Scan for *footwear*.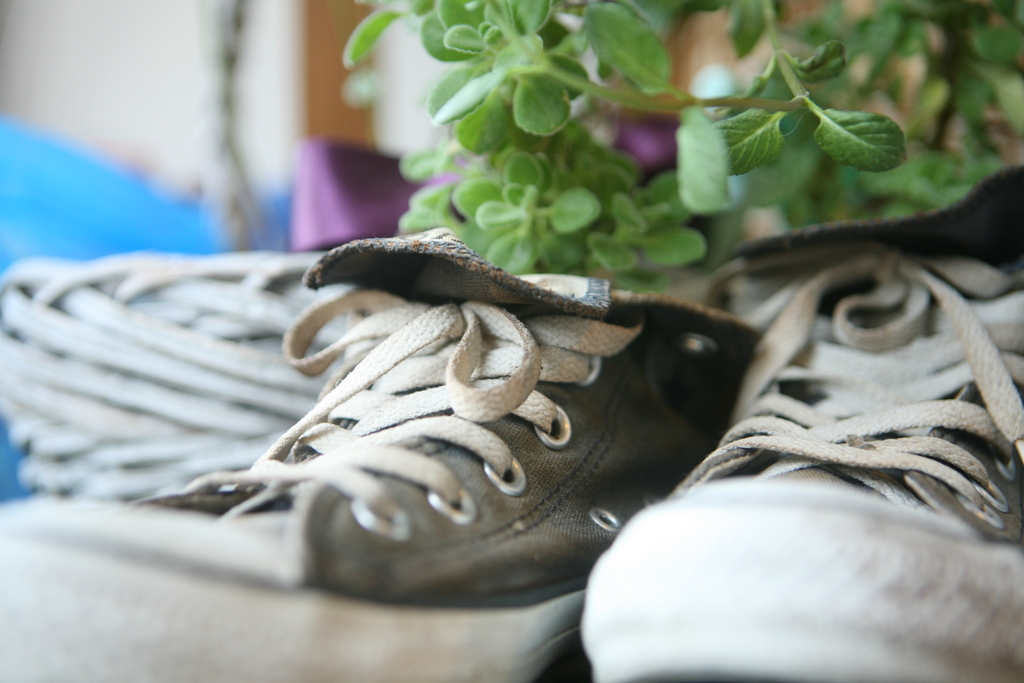
Scan result: [579,160,1023,682].
